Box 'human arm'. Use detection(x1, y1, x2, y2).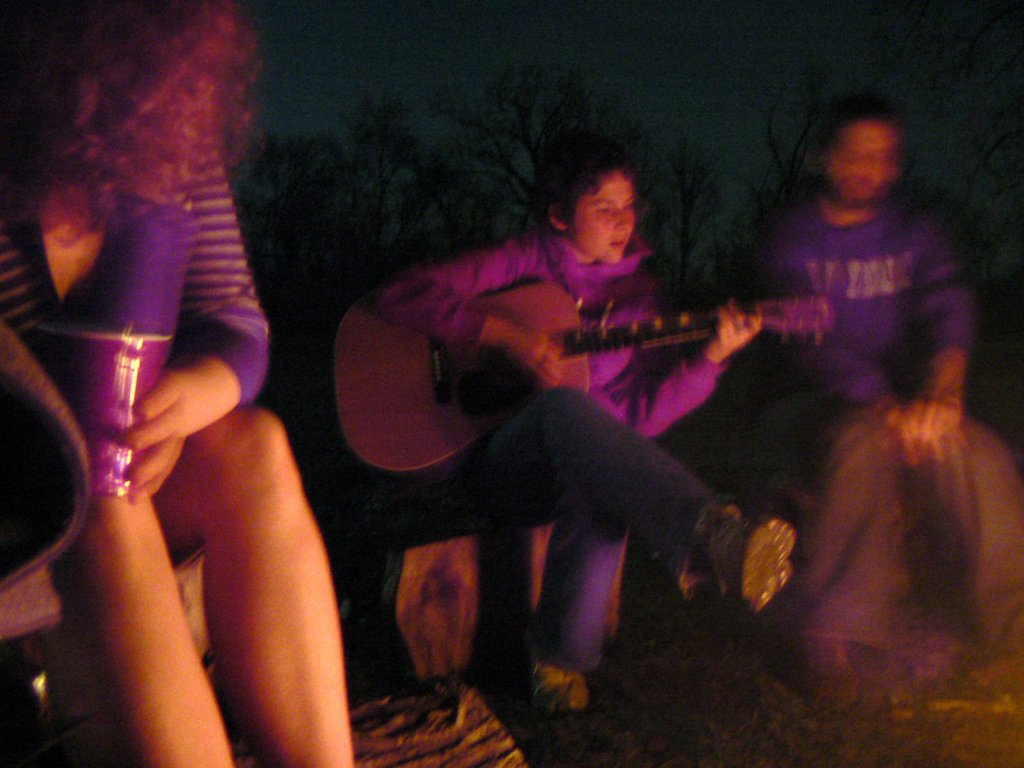
detection(913, 225, 976, 443).
